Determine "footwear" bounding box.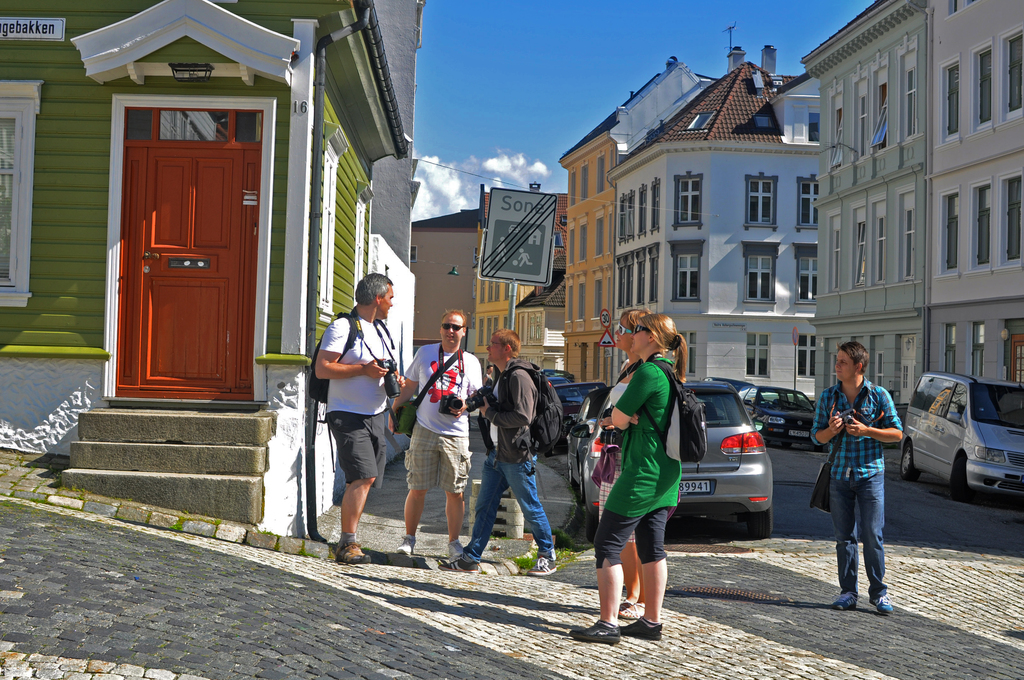
Determined: Rect(333, 540, 372, 562).
